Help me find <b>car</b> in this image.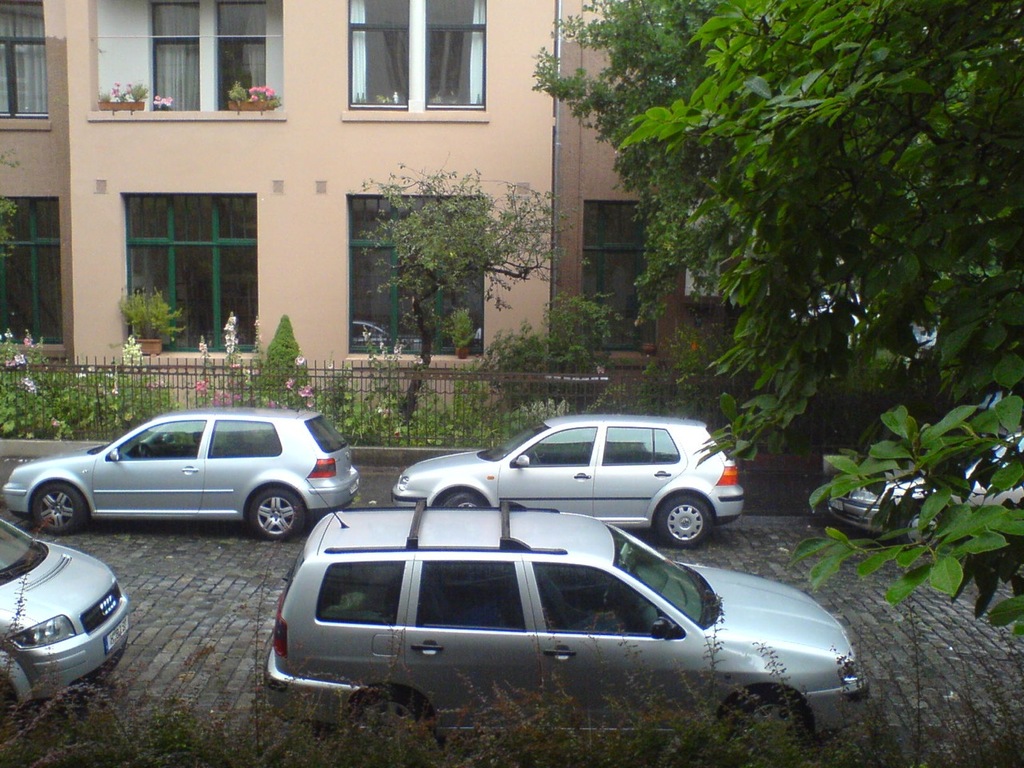
Found it: [261, 478, 871, 749].
